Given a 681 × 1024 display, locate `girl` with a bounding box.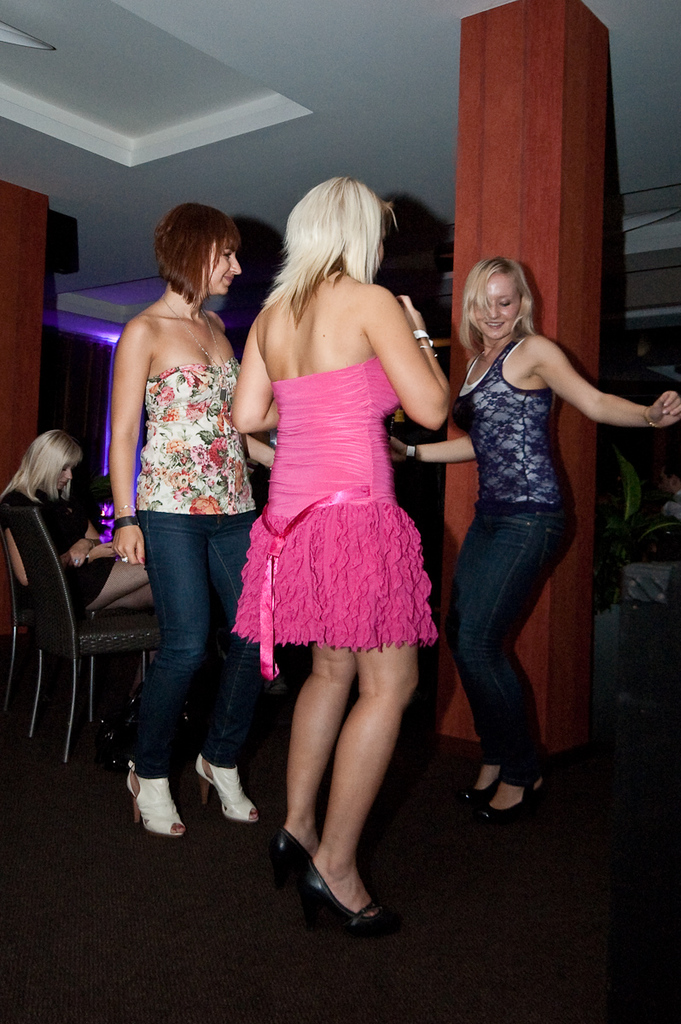
Located: (left=106, top=200, right=277, bottom=840).
